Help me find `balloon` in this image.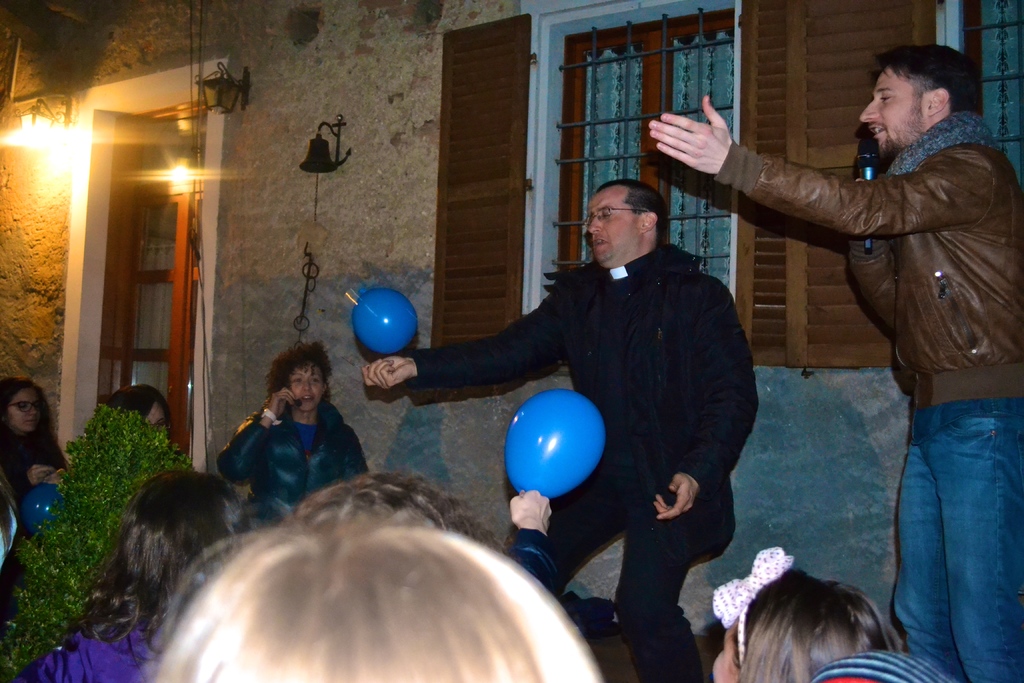
Found it: <box>348,288,419,358</box>.
